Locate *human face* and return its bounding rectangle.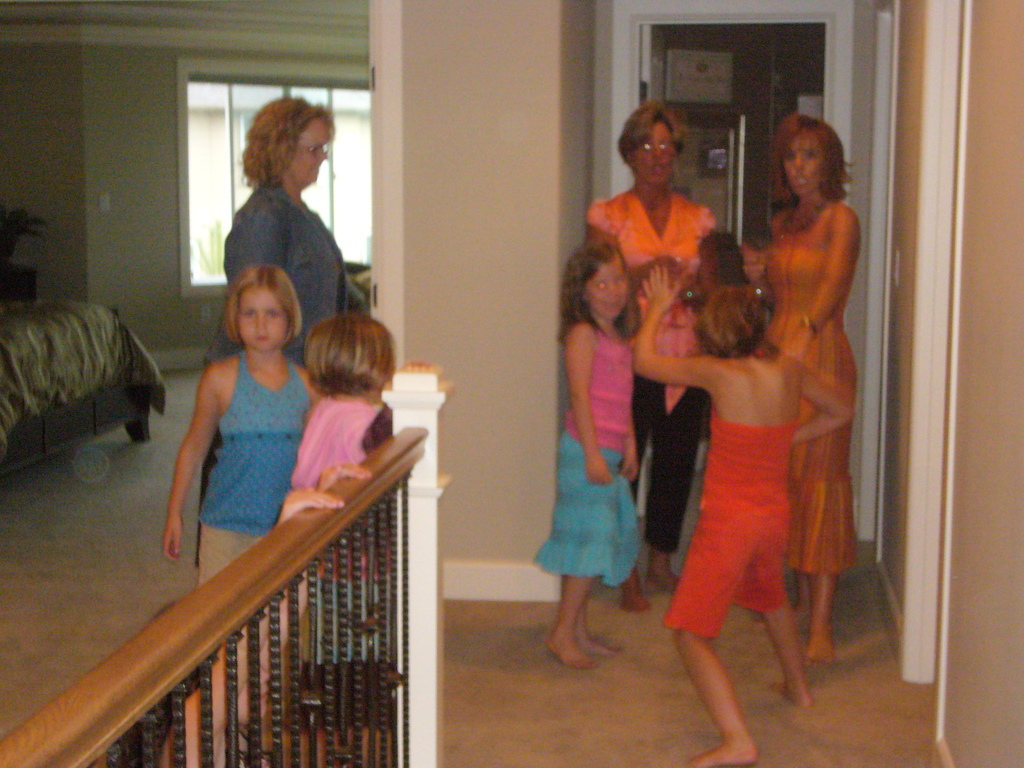
[left=632, top=118, right=675, bottom=190].
